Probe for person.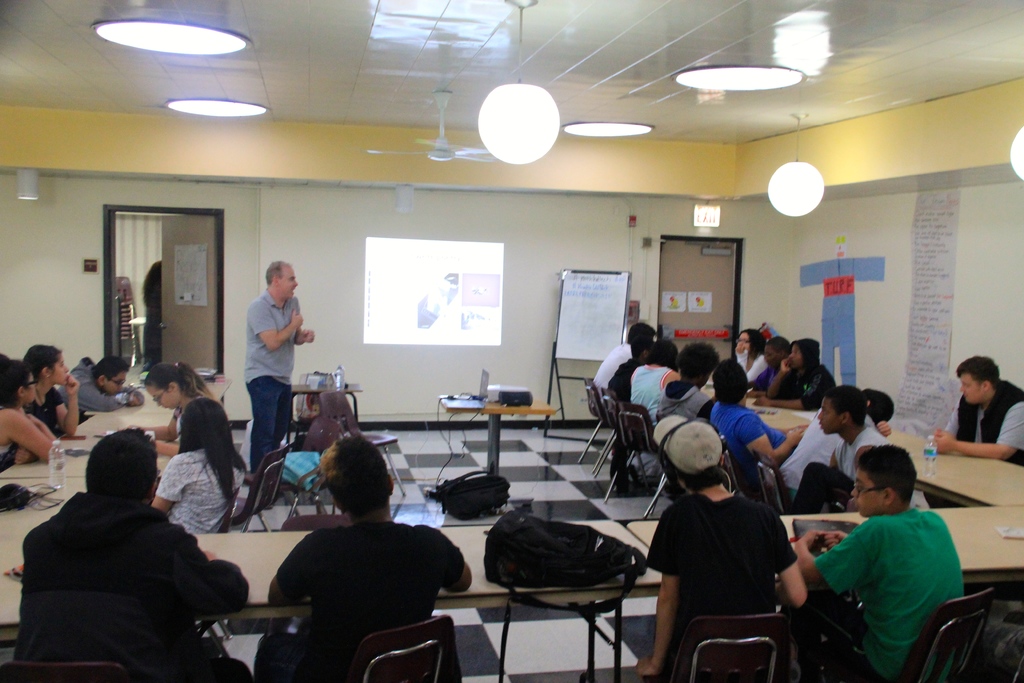
Probe result: Rect(658, 336, 723, 411).
